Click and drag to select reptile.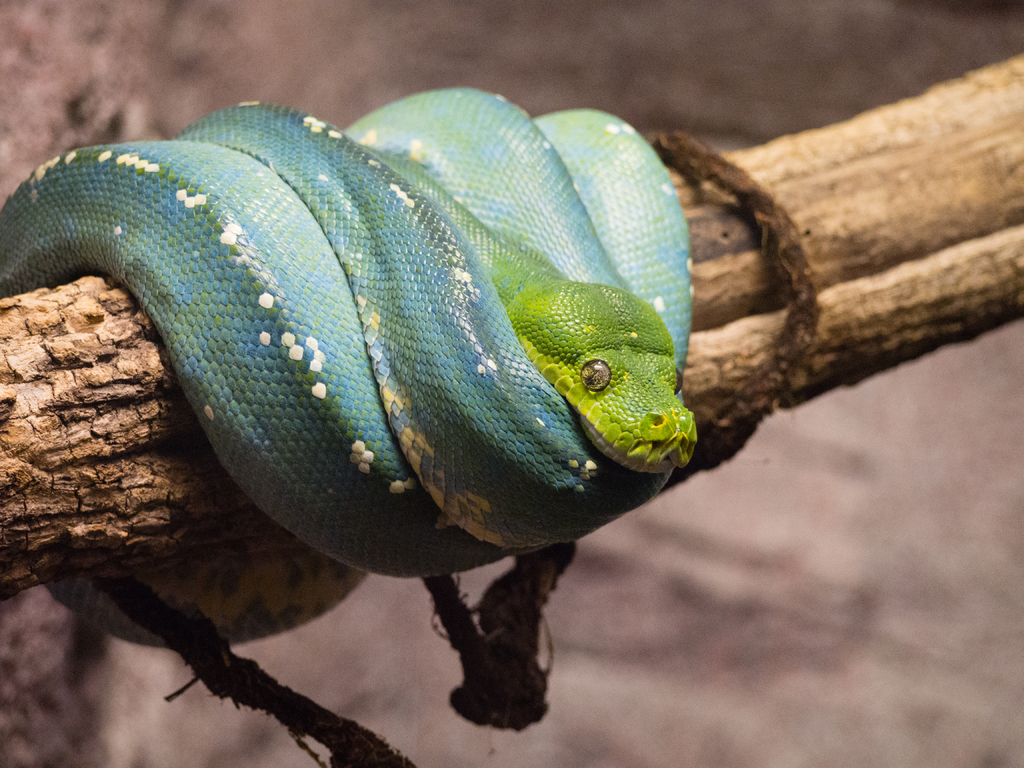
Selection: pyautogui.locateOnScreen(0, 81, 705, 582).
